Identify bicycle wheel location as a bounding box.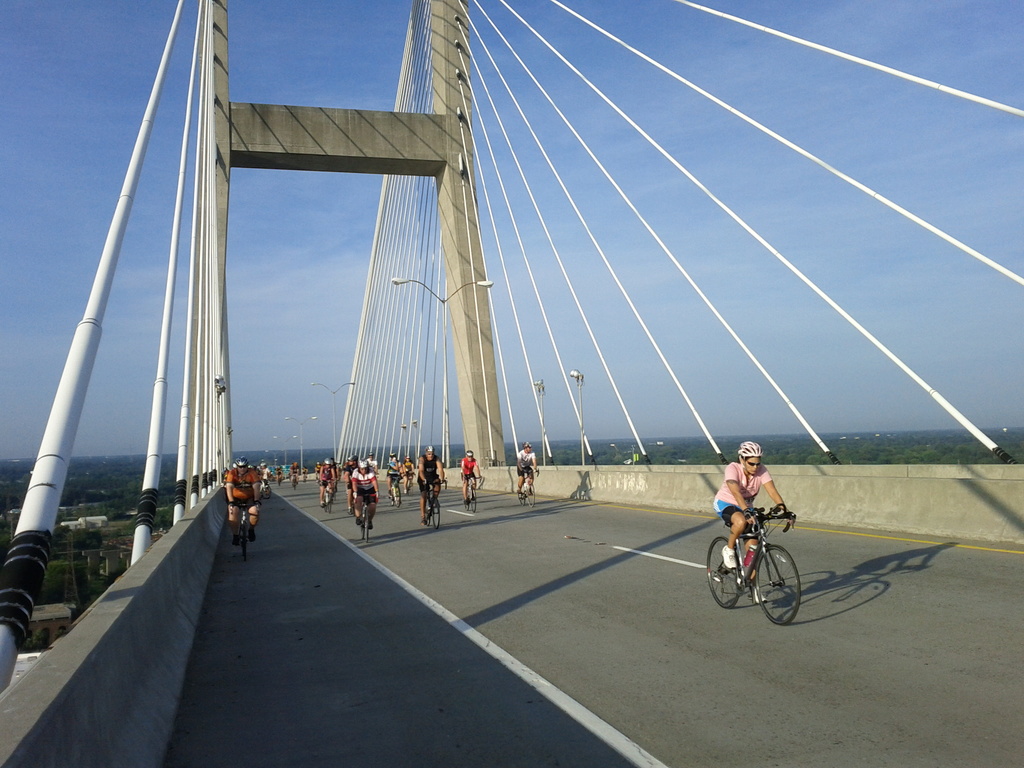
pyautogui.locateOnScreen(425, 499, 430, 527).
